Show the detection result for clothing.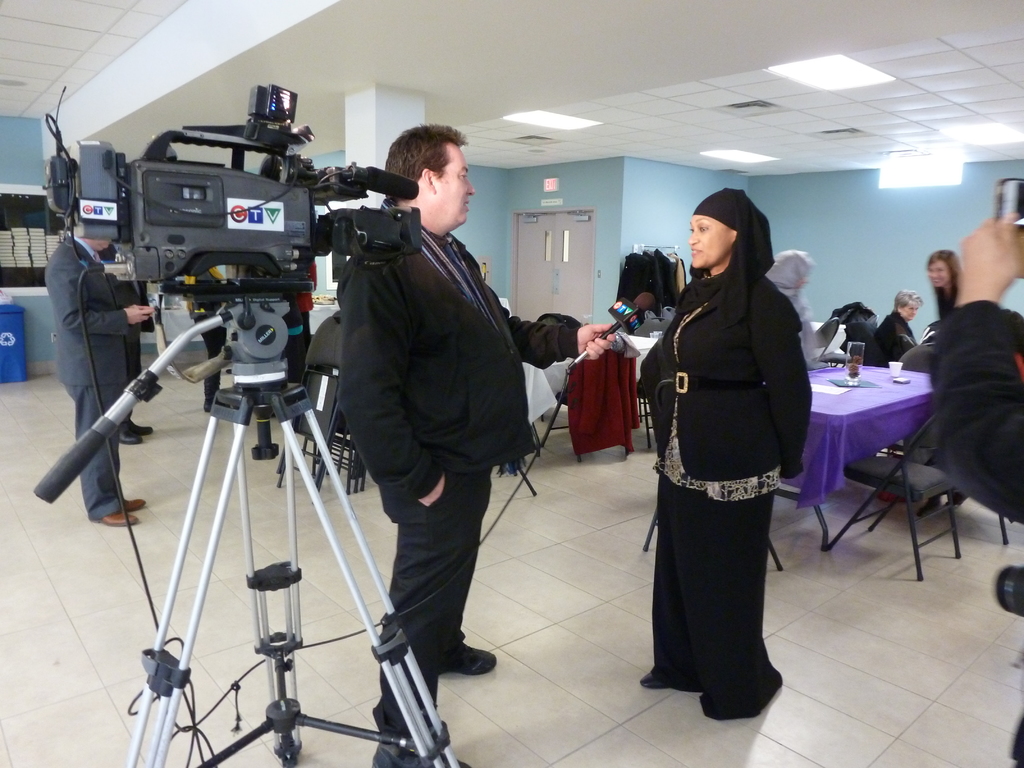
crop(337, 199, 582, 739).
